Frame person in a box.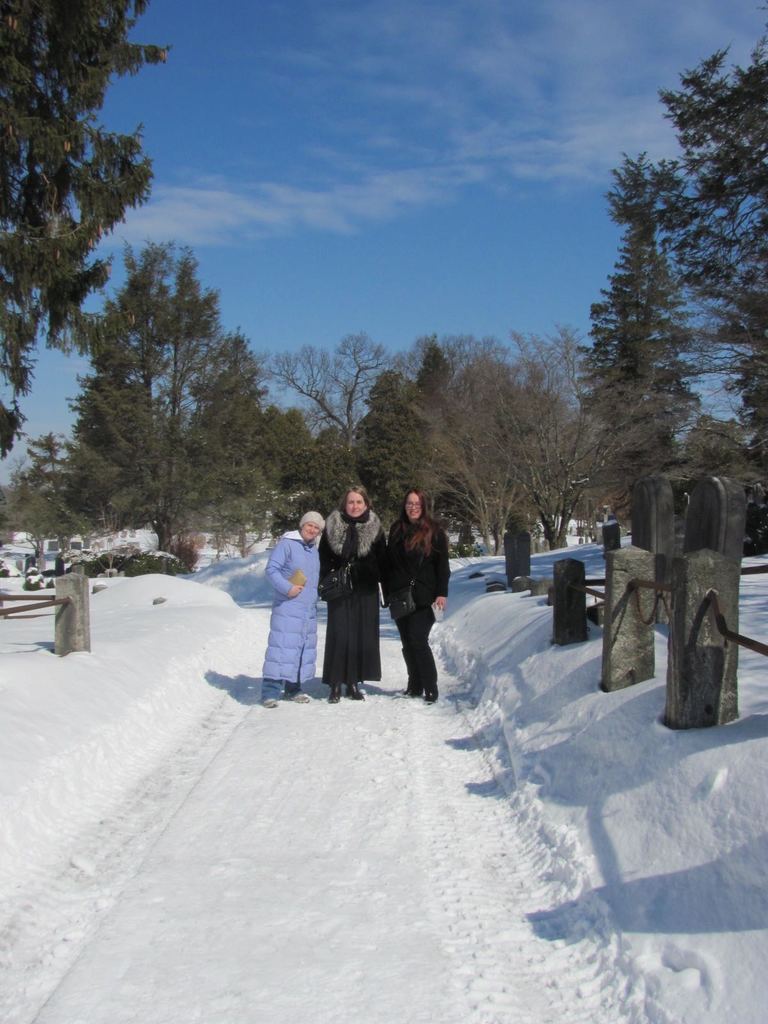
l=260, t=495, r=336, b=703.
